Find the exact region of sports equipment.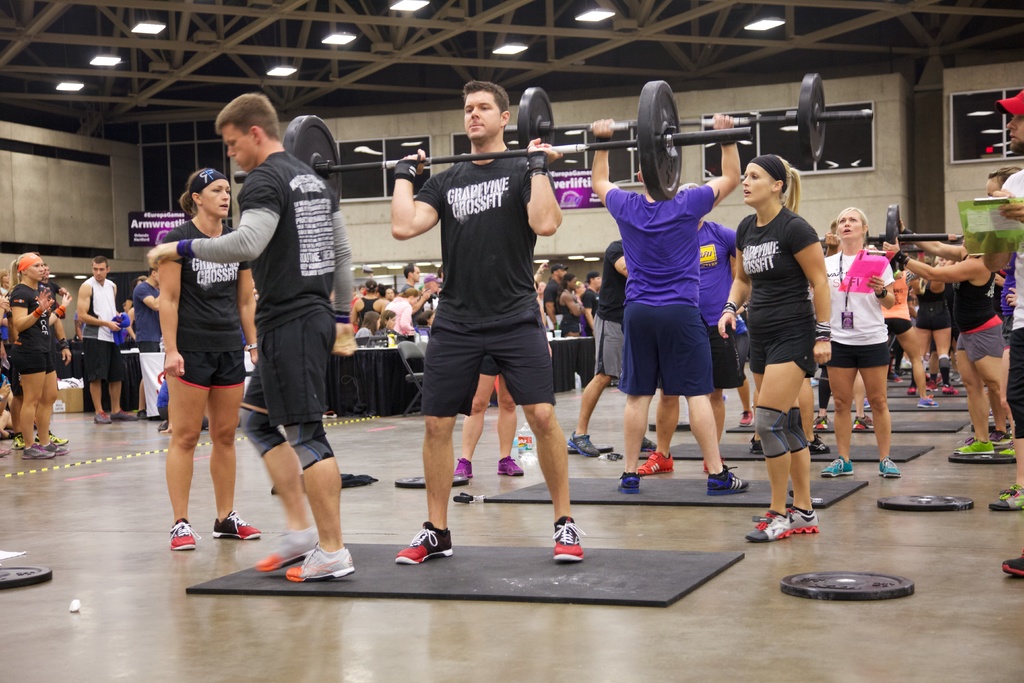
Exact region: bbox=[947, 448, 1013, 468].
